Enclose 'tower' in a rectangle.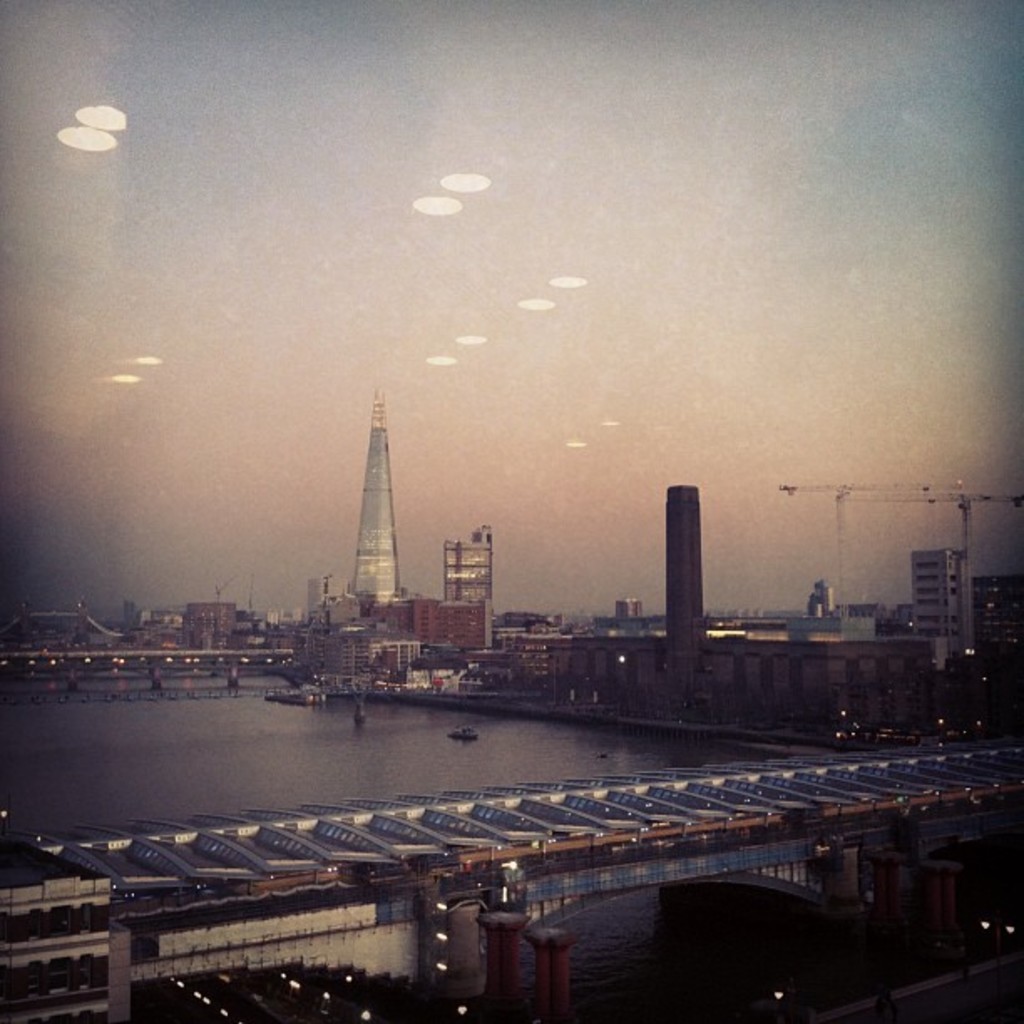
box=[440, 532, 497, 649].
